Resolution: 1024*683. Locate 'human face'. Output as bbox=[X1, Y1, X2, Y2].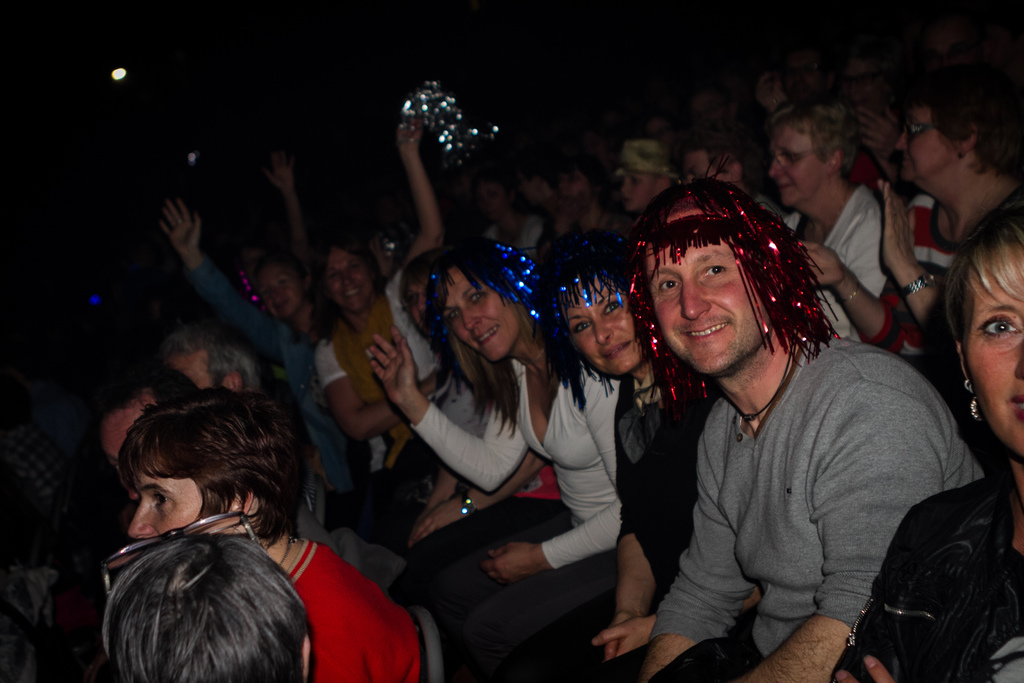
bbox=[622, 173, 662, 209].
